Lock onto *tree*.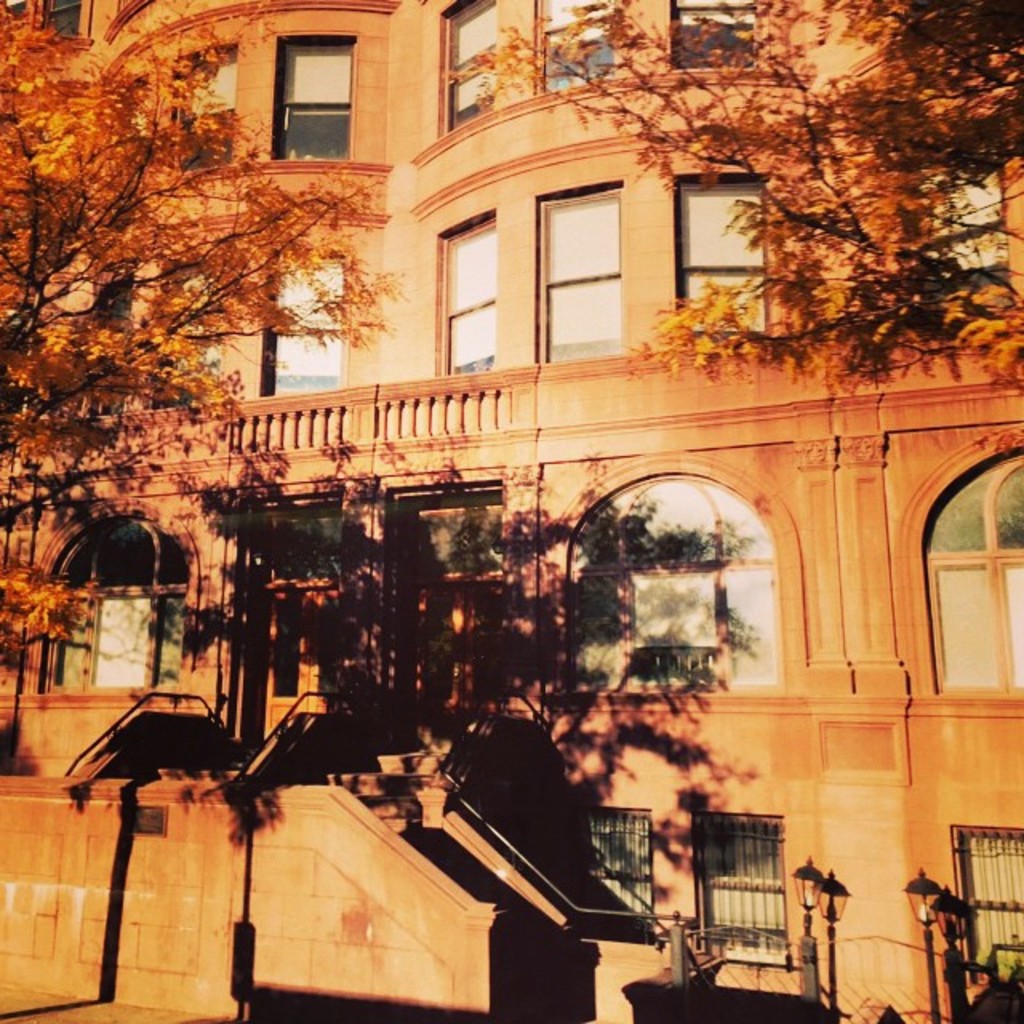
Locked: [435, 0, 1022, 456].
